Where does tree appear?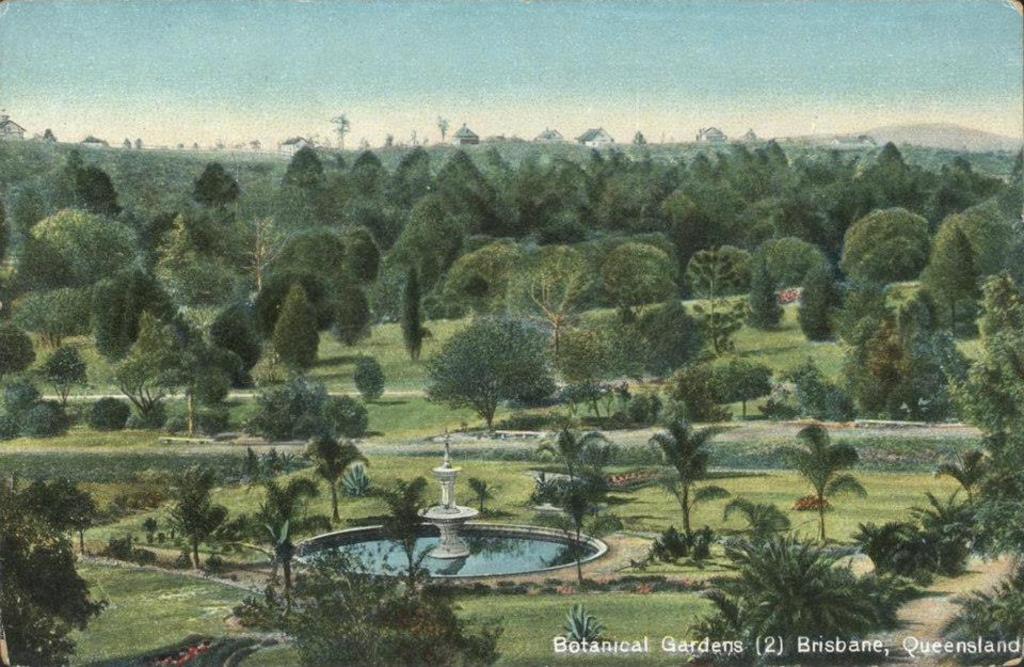
Appears at x1=769, y1=424, x2=866, y2=541.
